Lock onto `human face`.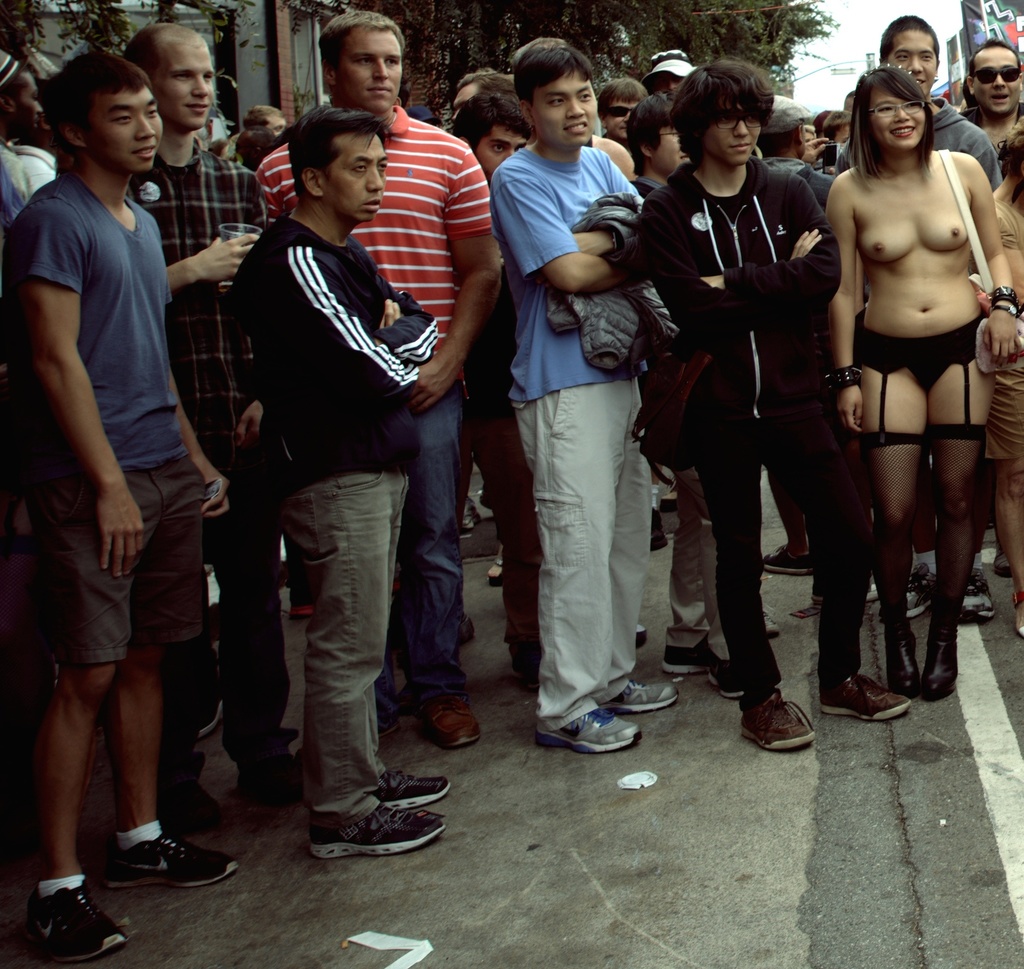
Locked: <bbox>830, 122, 850, 147</bbox>.
